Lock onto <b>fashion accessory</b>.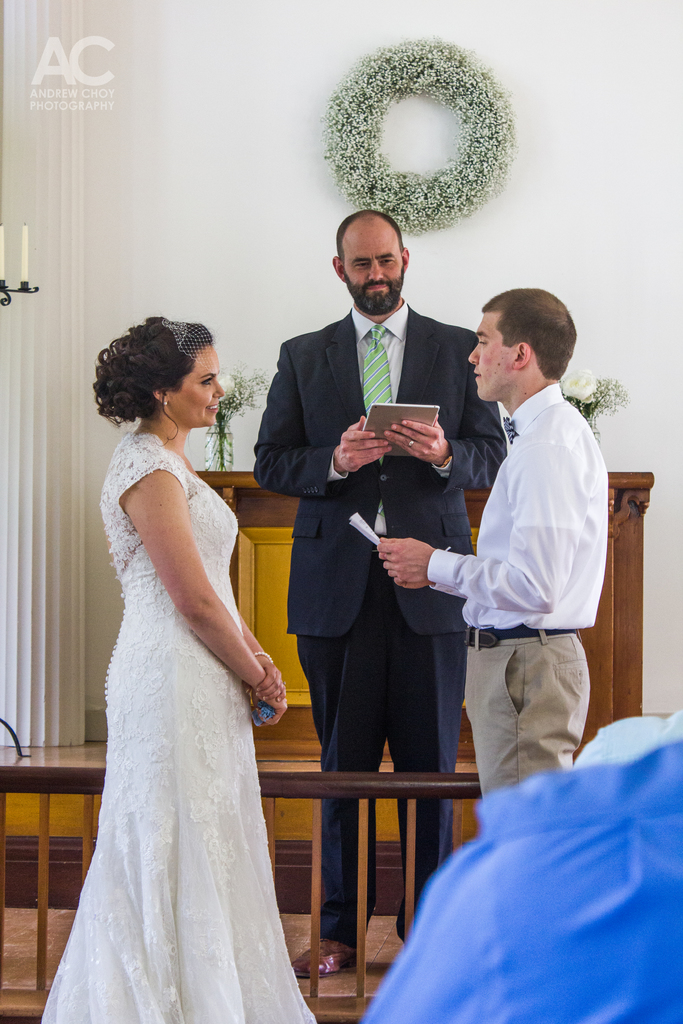
Locked: BBox(465, 624, 579, 646).
